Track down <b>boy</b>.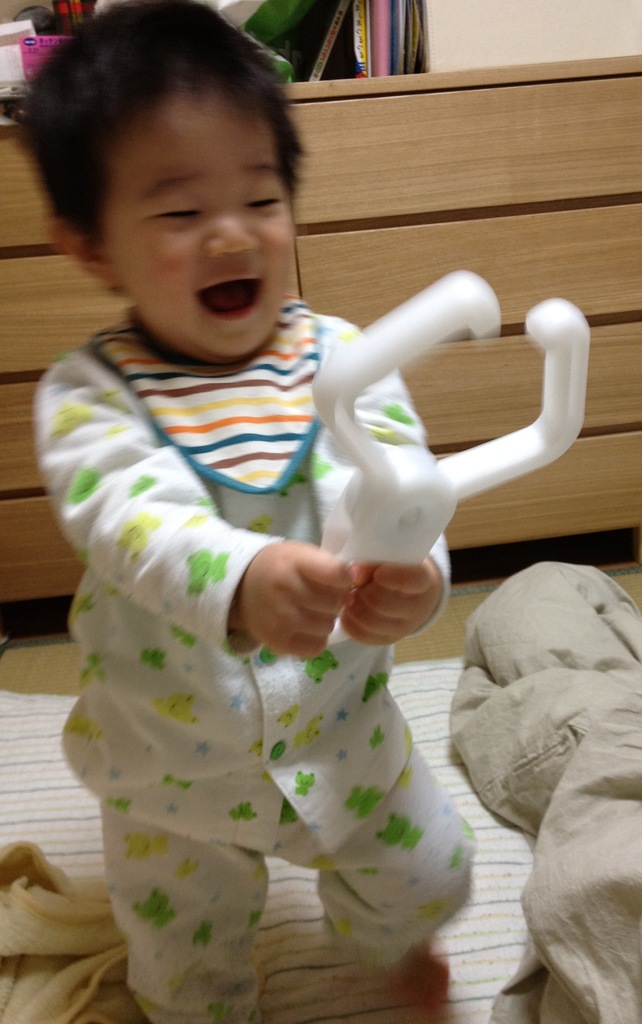
Tracked to (left=43, top=93, right=553, bottom=907).
